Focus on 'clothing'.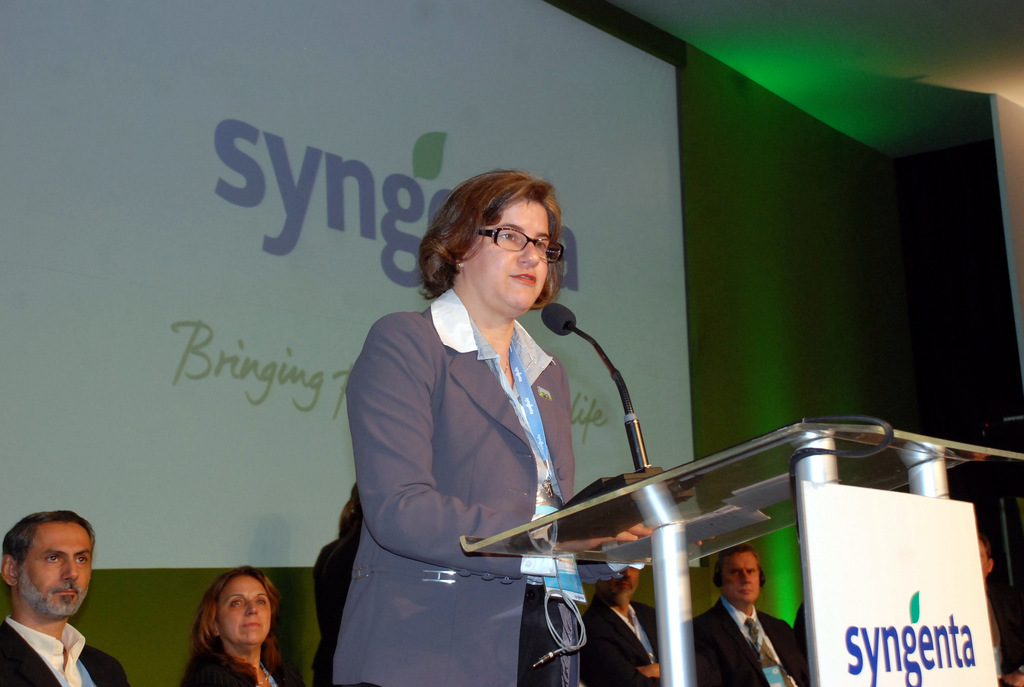
Focused at <bbox>688, 592, 808, 686</bbox>.
